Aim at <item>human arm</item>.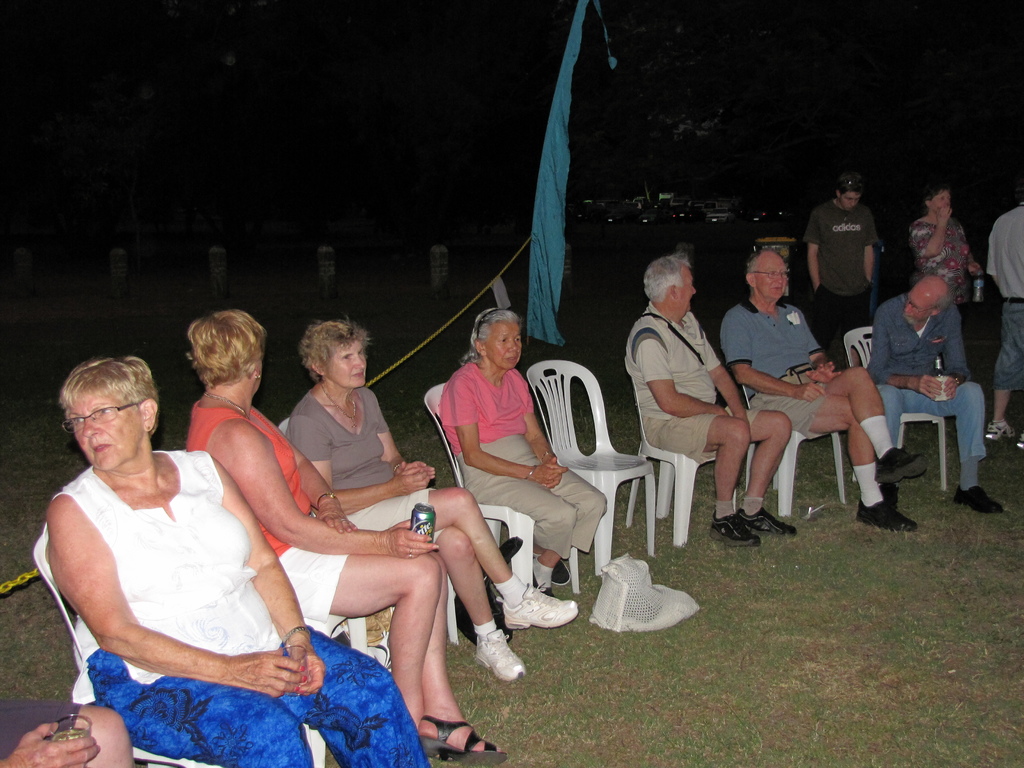
Aimed at <region>214, 432, 435, 560</region>.
